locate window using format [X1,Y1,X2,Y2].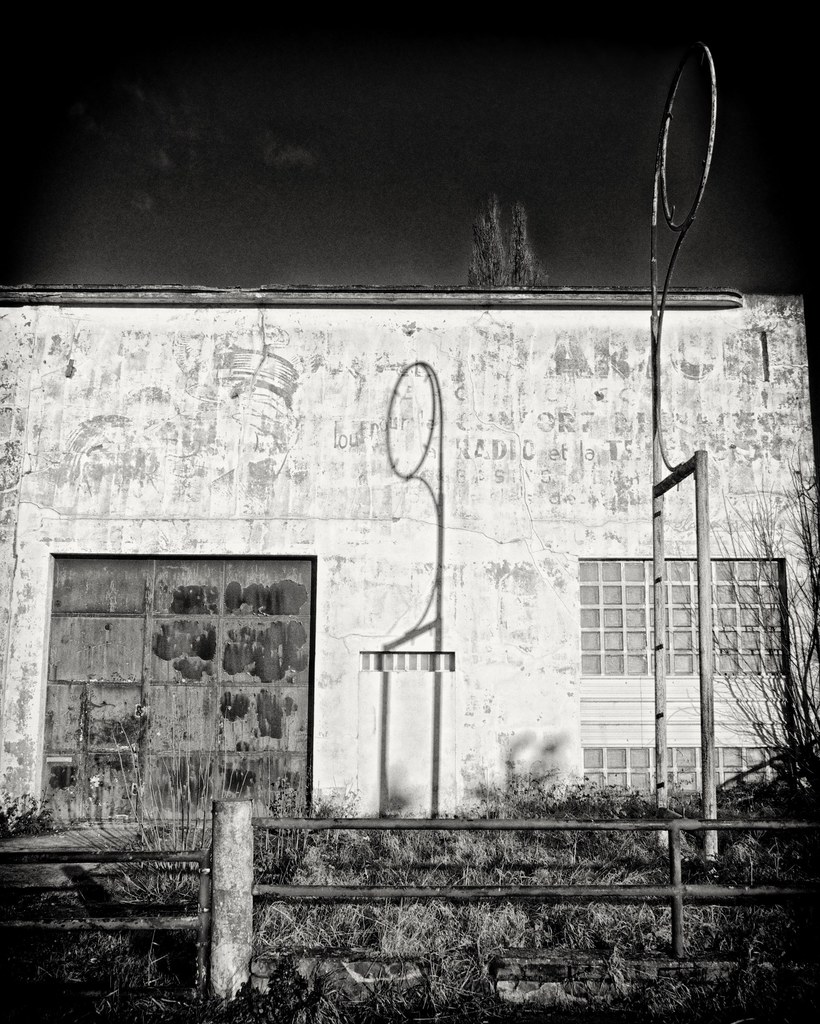
[71,505,336,823].
